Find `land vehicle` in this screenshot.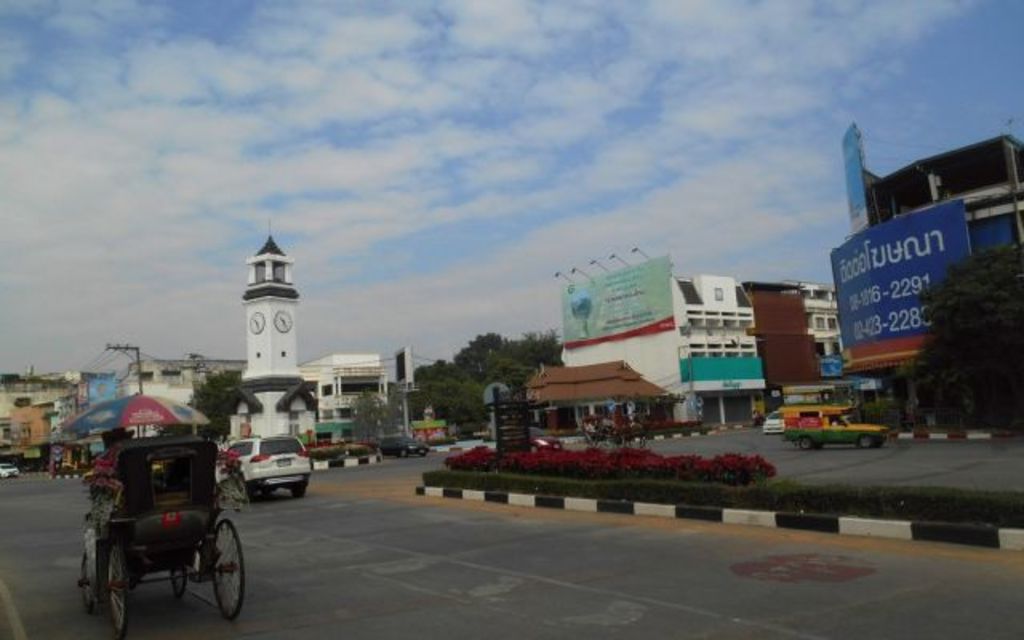
The bounding box for `land vehicle` is 384/437/429/454.
